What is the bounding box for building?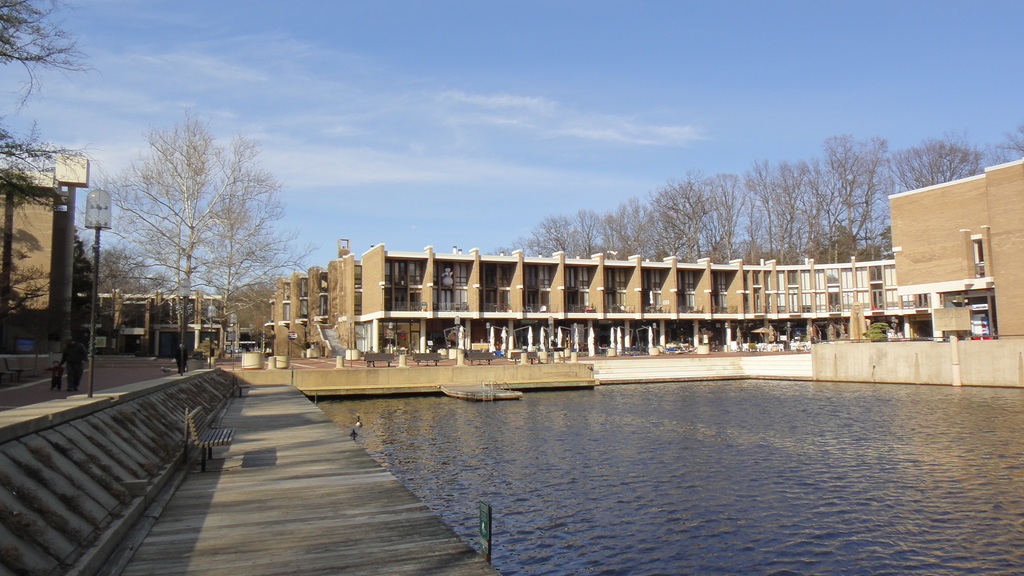
0, 161, 92, 354.
